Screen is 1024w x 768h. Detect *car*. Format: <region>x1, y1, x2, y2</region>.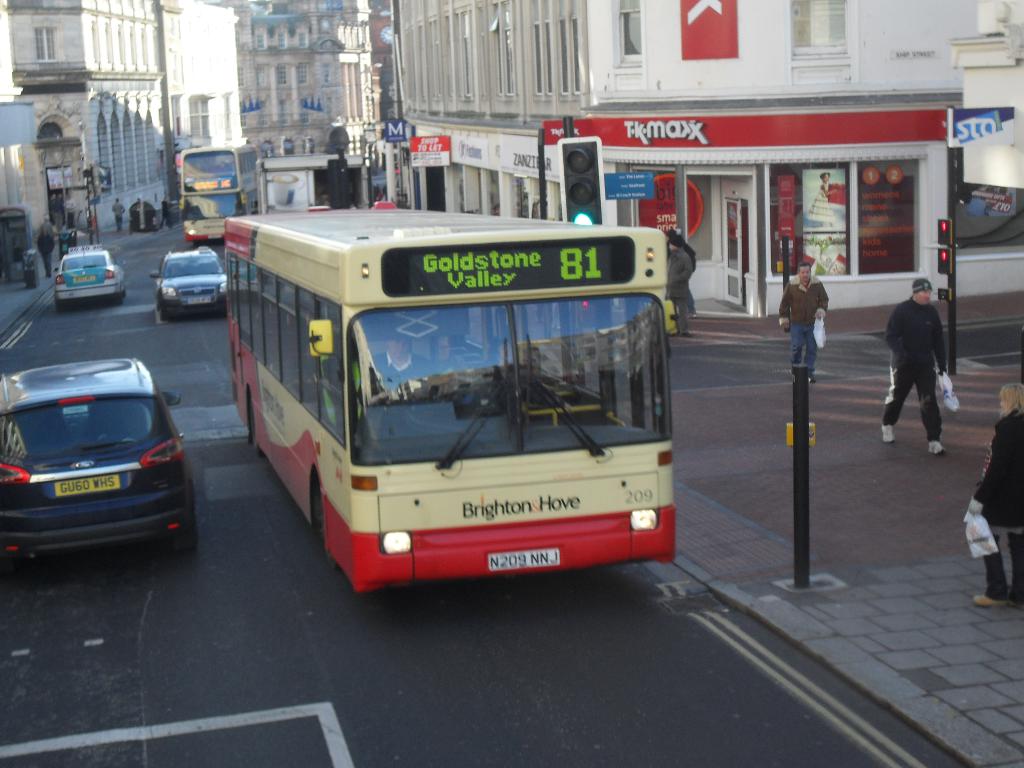
<region>0, 359, 197, 561</region>.
